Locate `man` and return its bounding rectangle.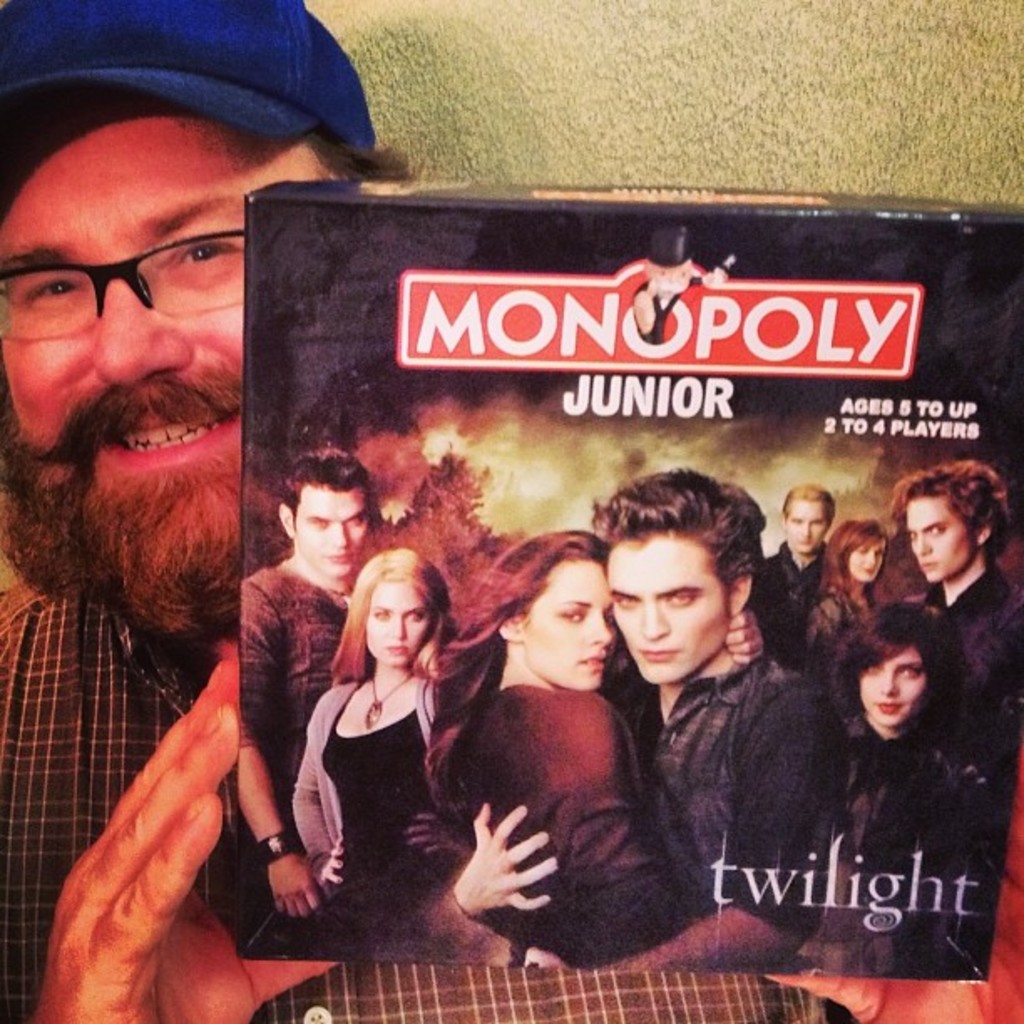
select_region(442, 460, 858, 972).
